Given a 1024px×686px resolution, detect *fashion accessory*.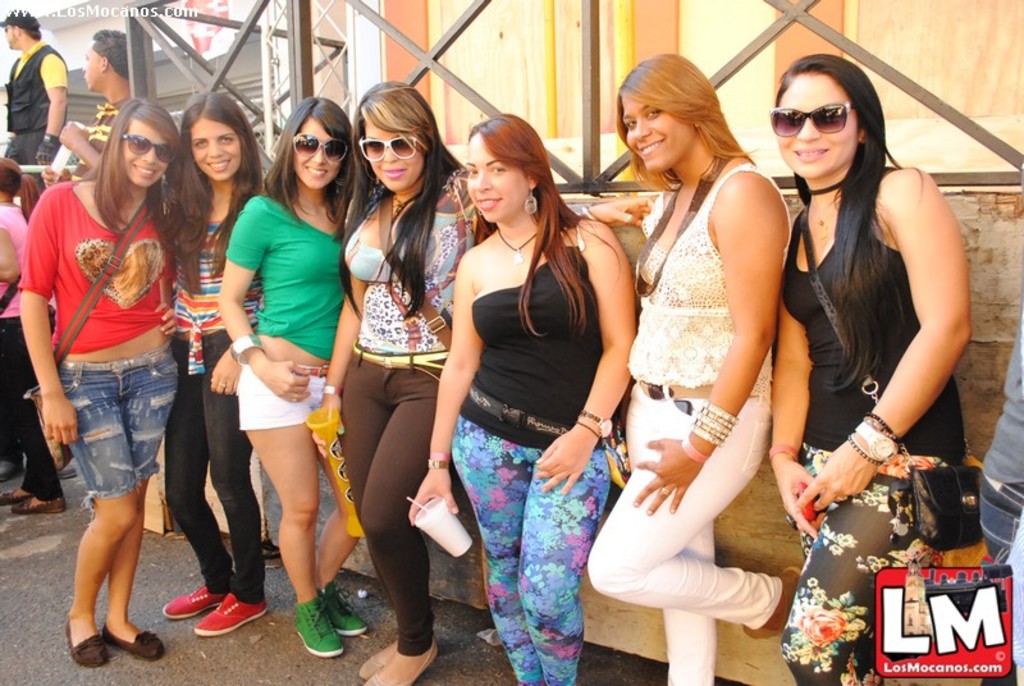
[x1=193, y1=586, x2=265, y2=639].
